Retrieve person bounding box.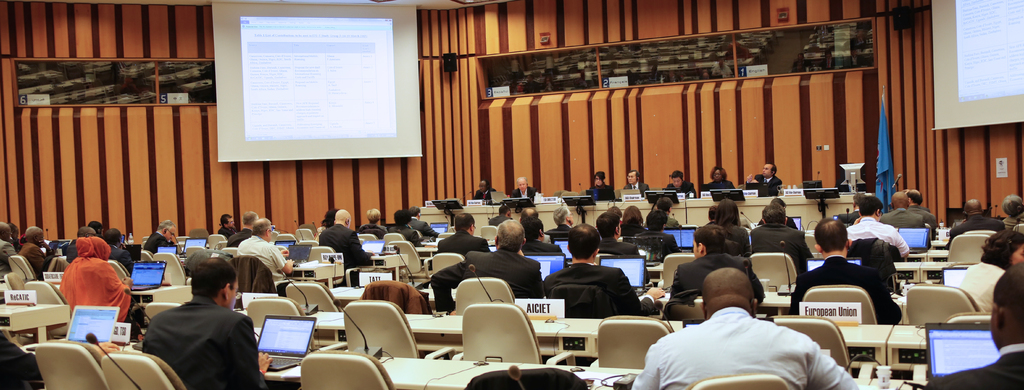
Bounding box: 523, 218, 566, 261.
